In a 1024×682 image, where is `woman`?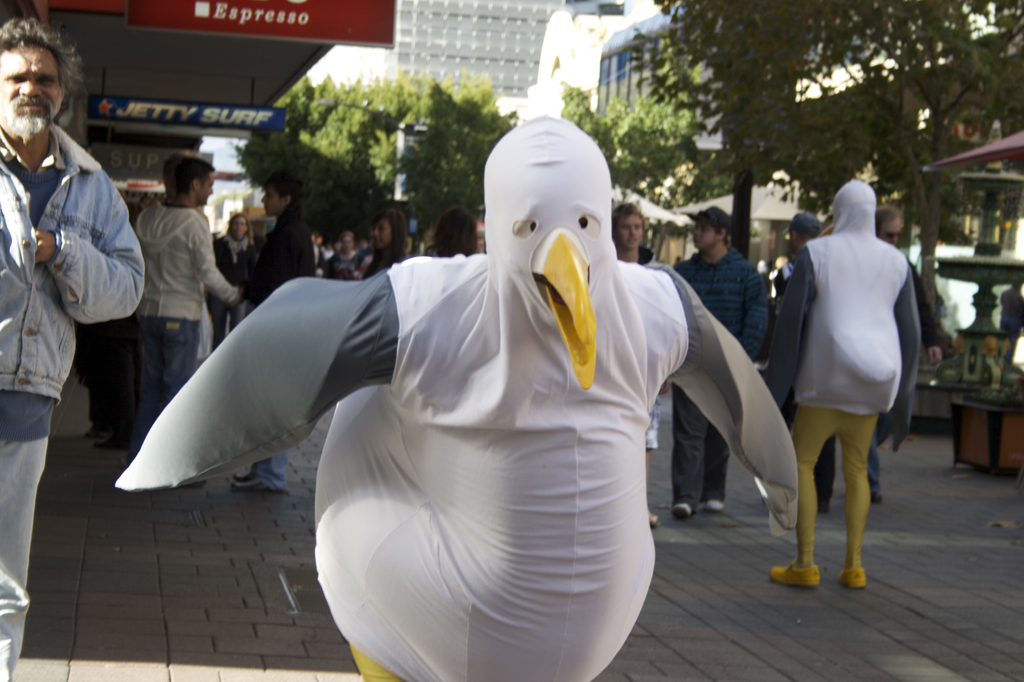
box(212, 213, 261, 353).
